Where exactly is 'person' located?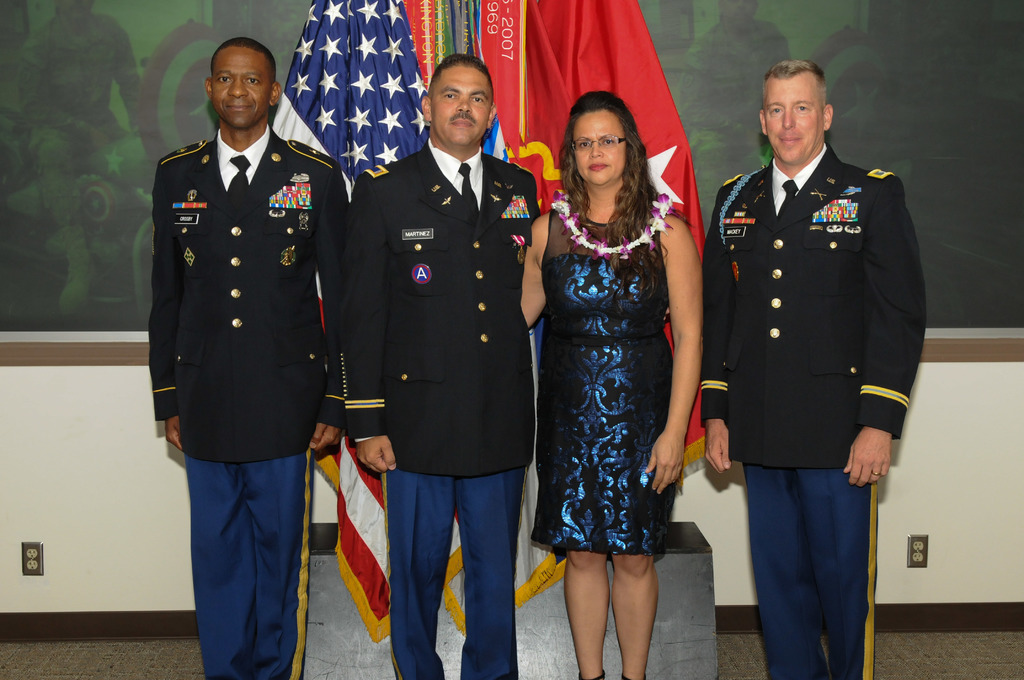
Its bounding box is bbox(704, 58, 920, 665).
